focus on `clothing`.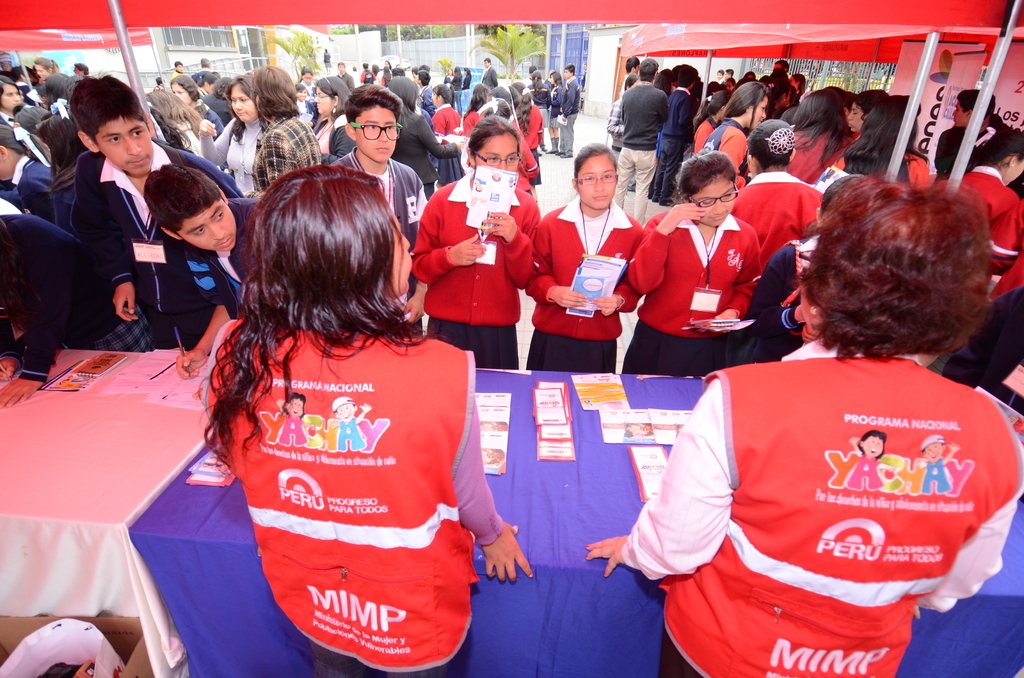
Focused at box(934, 150, 1023, 261).
